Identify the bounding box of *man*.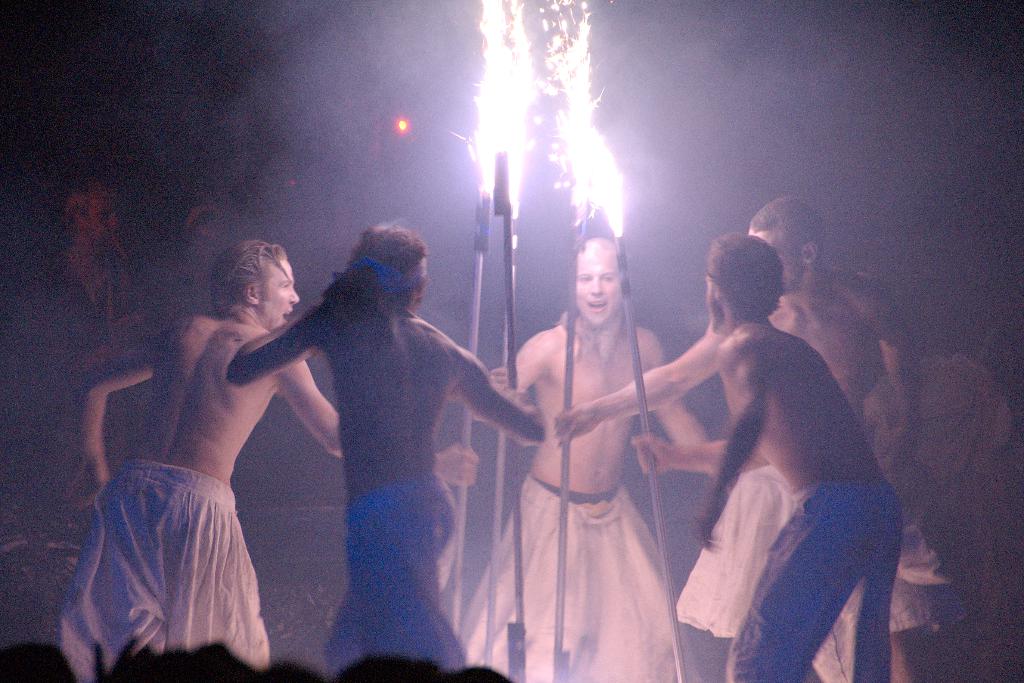
select_region(59, 192, 138, 345).
